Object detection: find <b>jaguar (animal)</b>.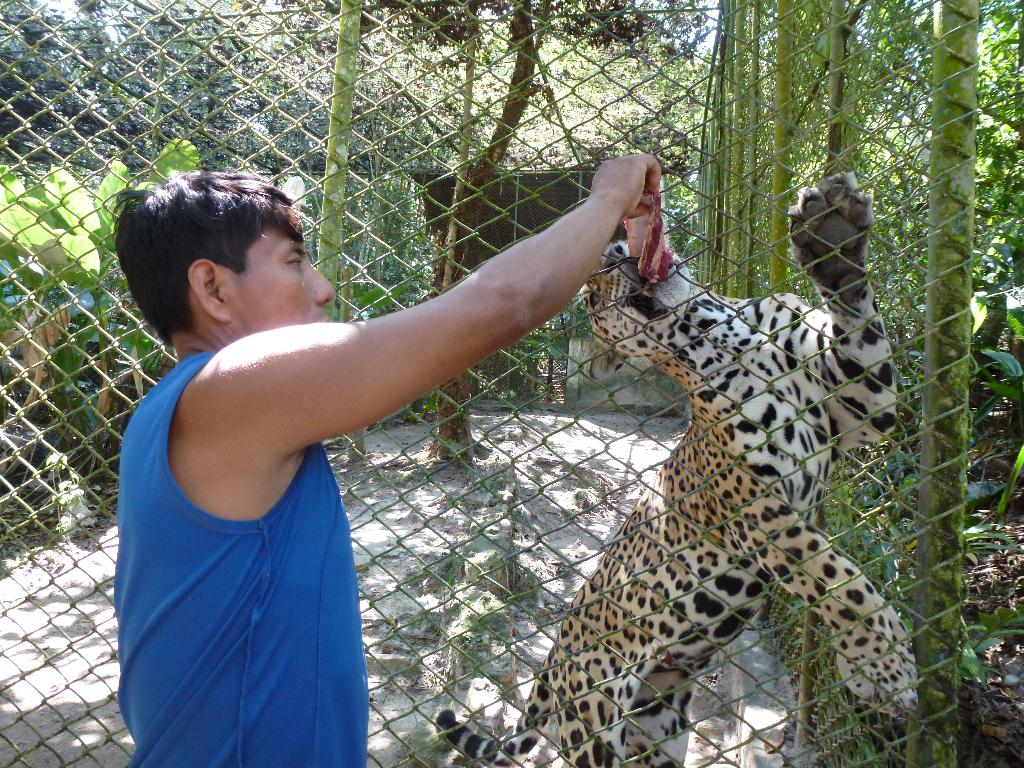
435:166:922:767.
